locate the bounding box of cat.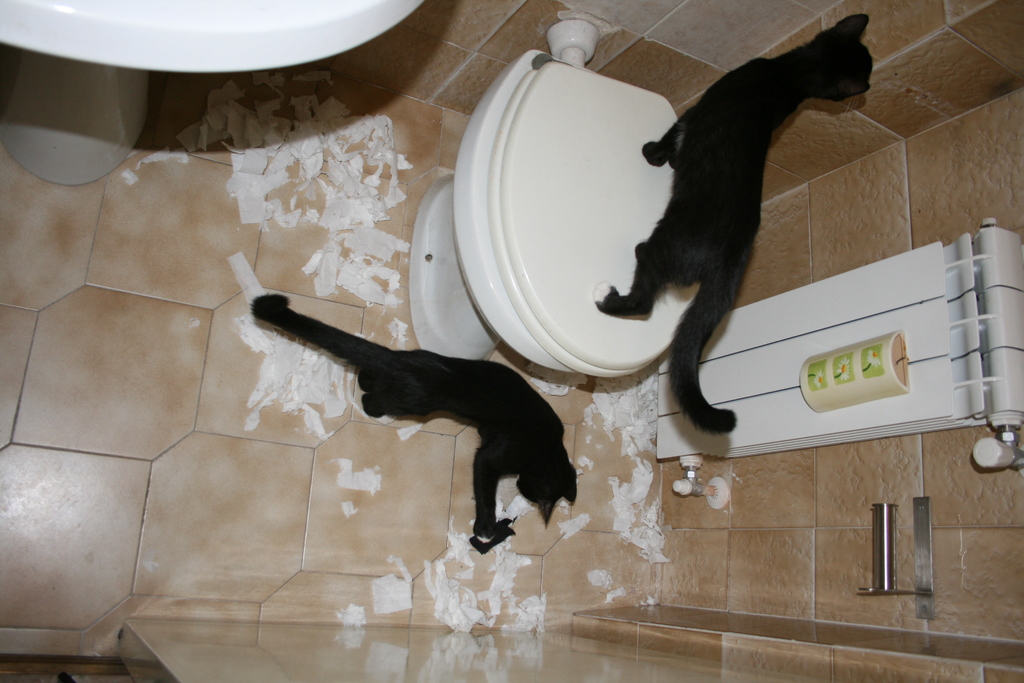
Bounding box: box(248, 293, 578, 550).
